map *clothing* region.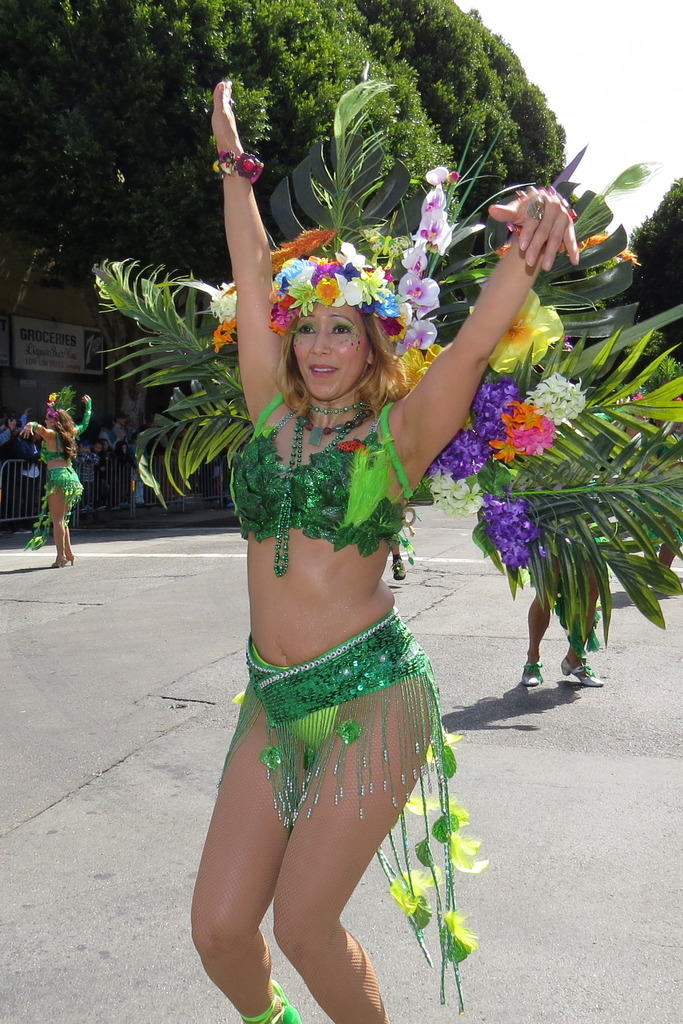
Mapped to 33:397:92:495.
